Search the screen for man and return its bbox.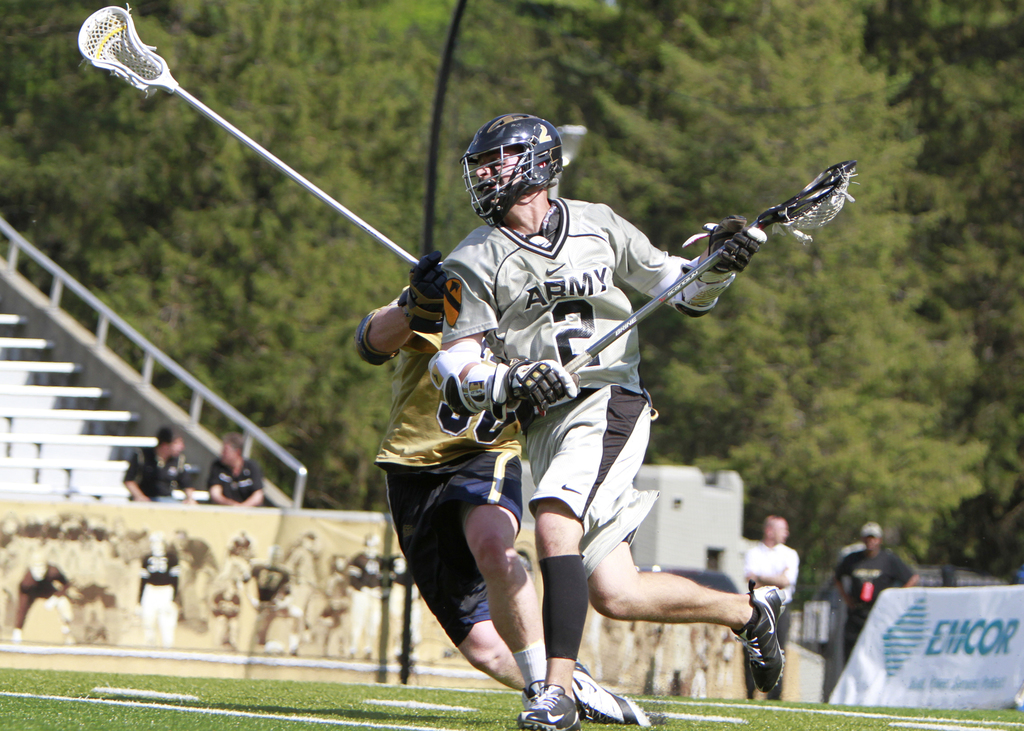
Found: 353/253/650/728.
